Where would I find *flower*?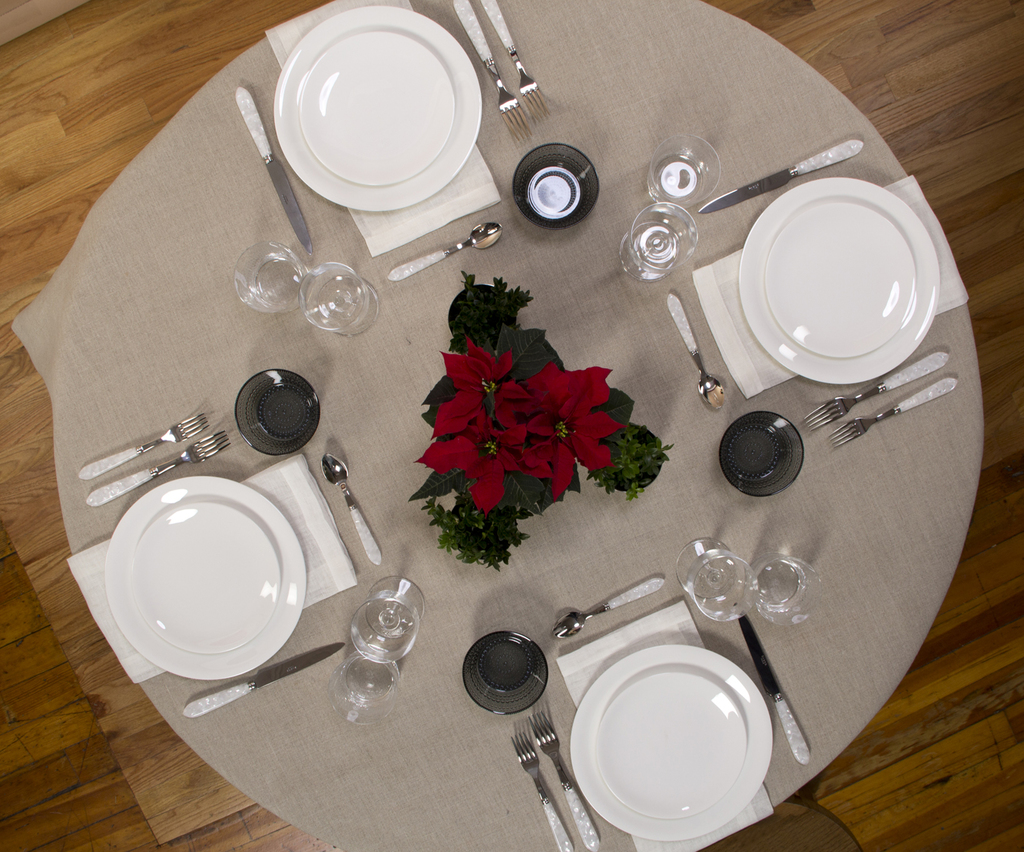
At [431, 339, 513, 438].
